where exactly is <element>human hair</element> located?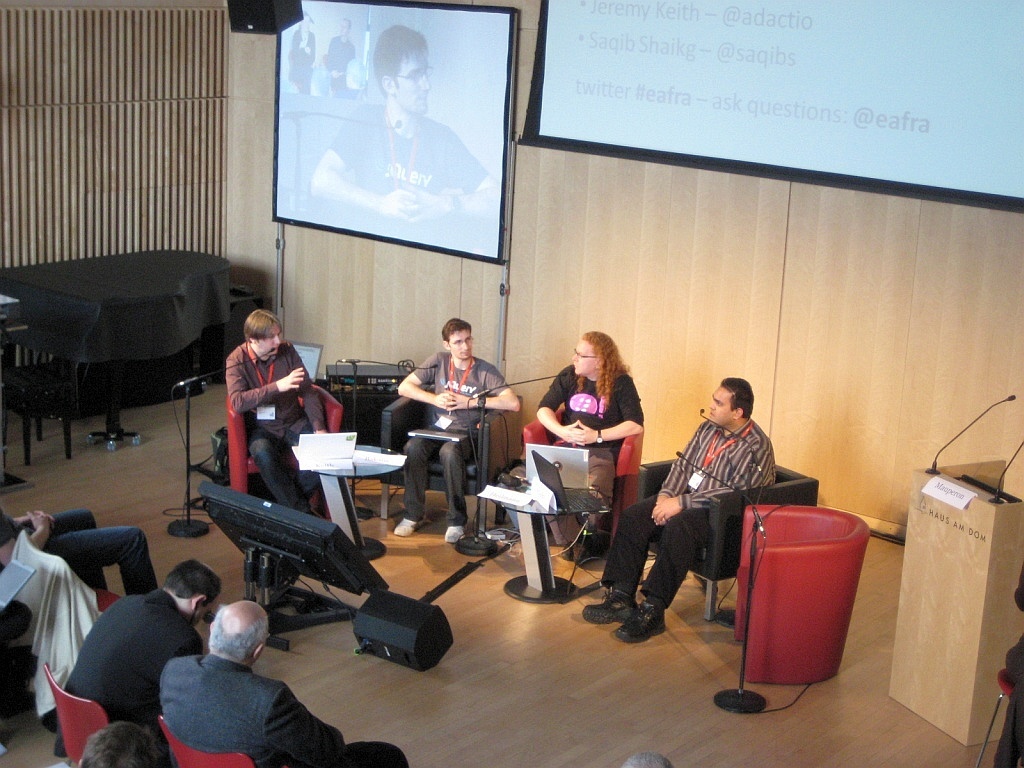
Its bounding box is l=440, t=317, r=474, b=336.
